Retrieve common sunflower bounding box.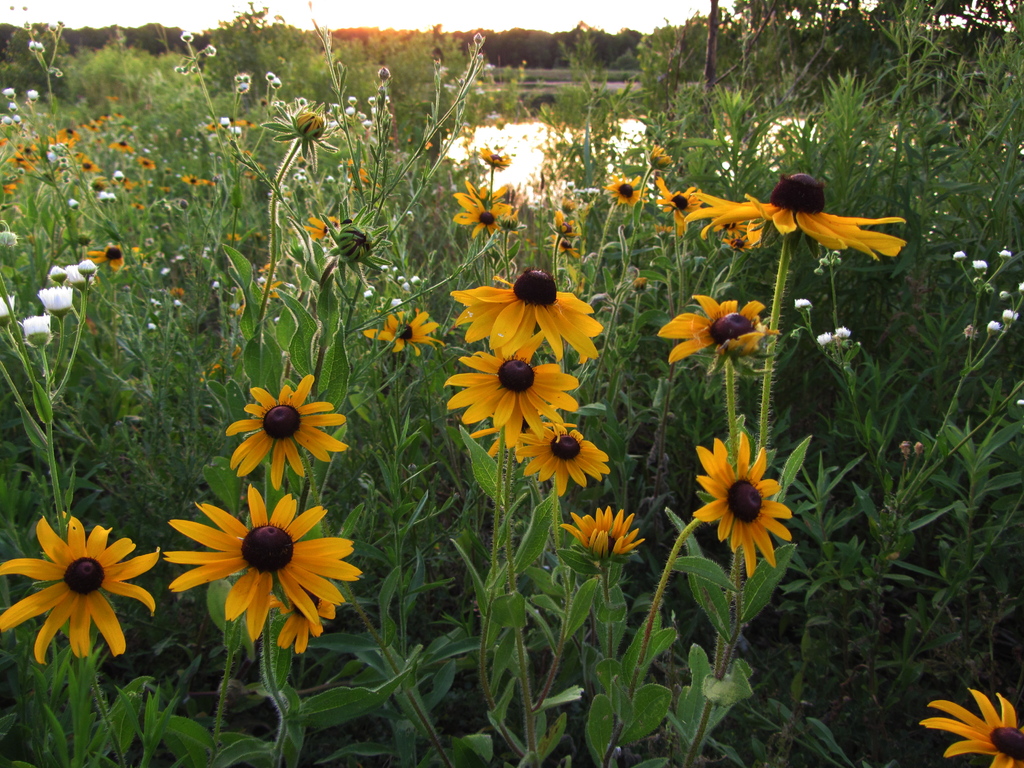
Bounding box: crop(440, 342, 580, 441).
